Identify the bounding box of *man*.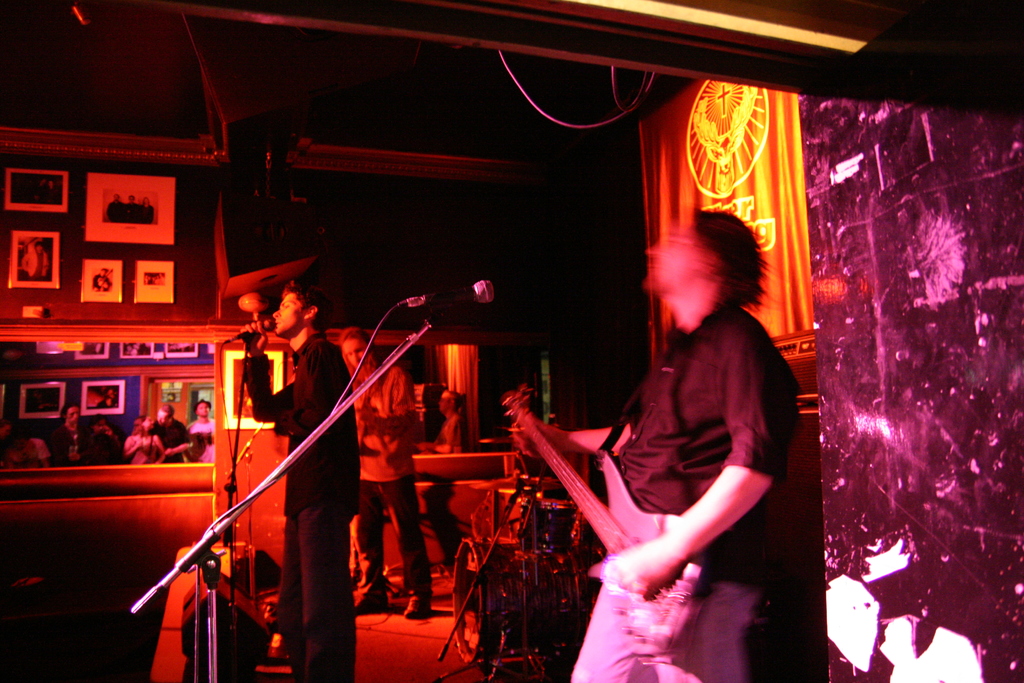
pyautogui.locateOnScreen(86, 268, 111, 292).
